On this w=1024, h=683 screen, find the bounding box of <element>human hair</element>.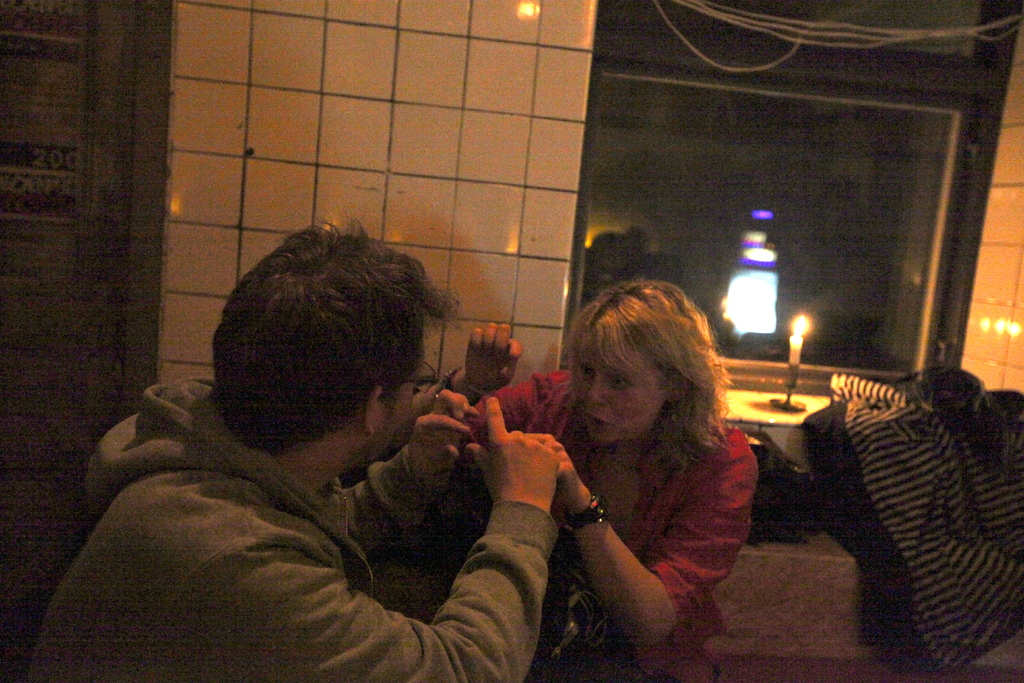
Bounding box: select_region(566, 278, 737, 475).
